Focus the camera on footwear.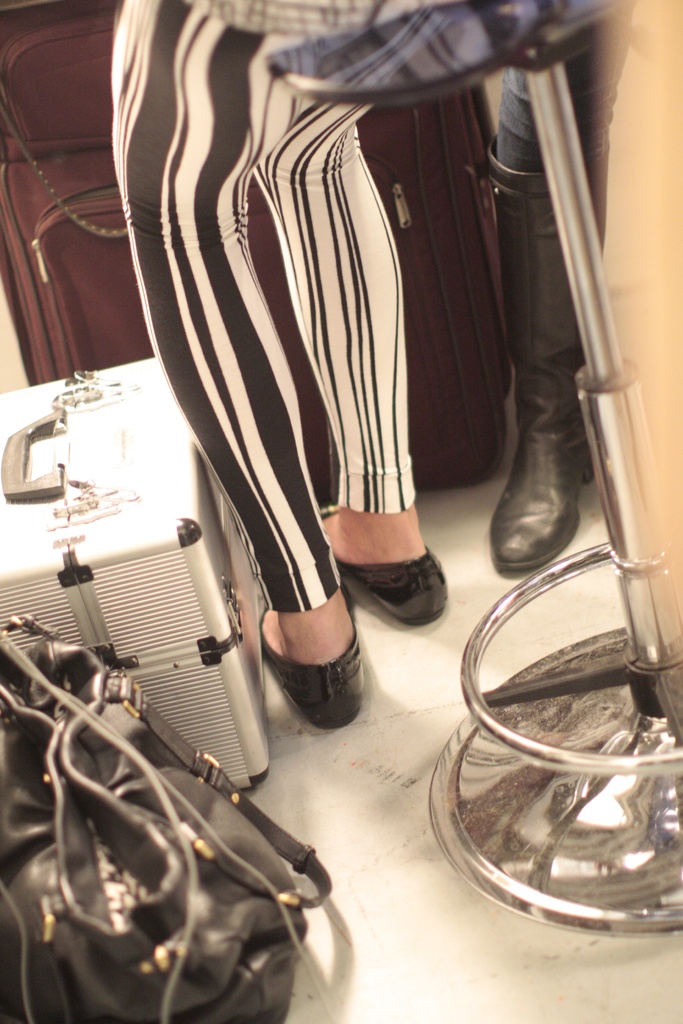
Focus region: 318/504/434/632.
